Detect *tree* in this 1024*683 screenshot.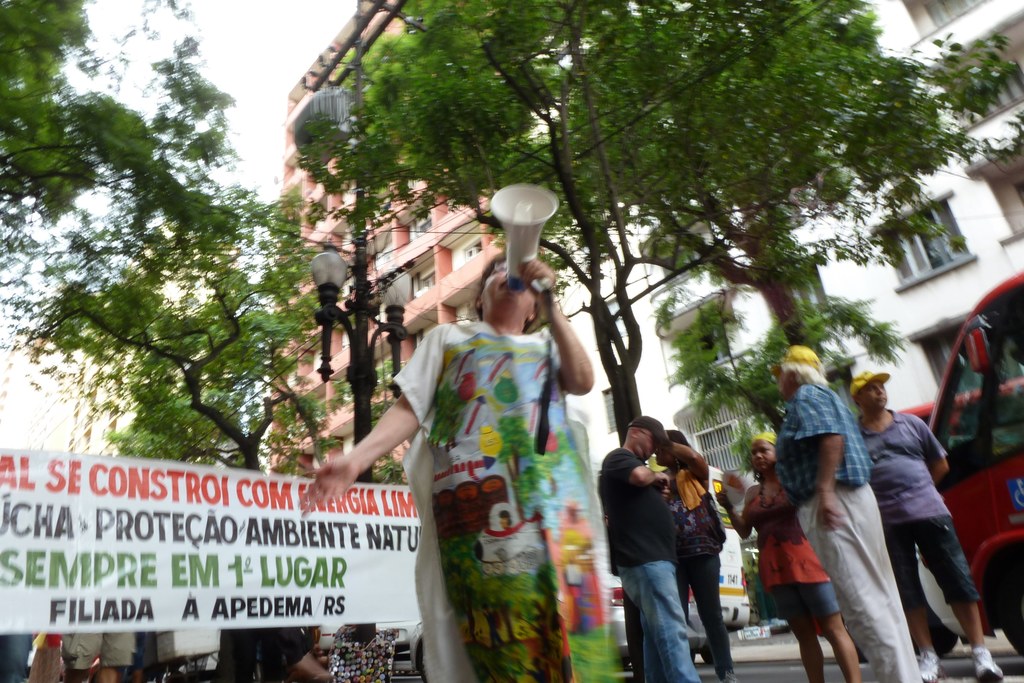
Detection: BBox(489, 0, 1021, 422).
